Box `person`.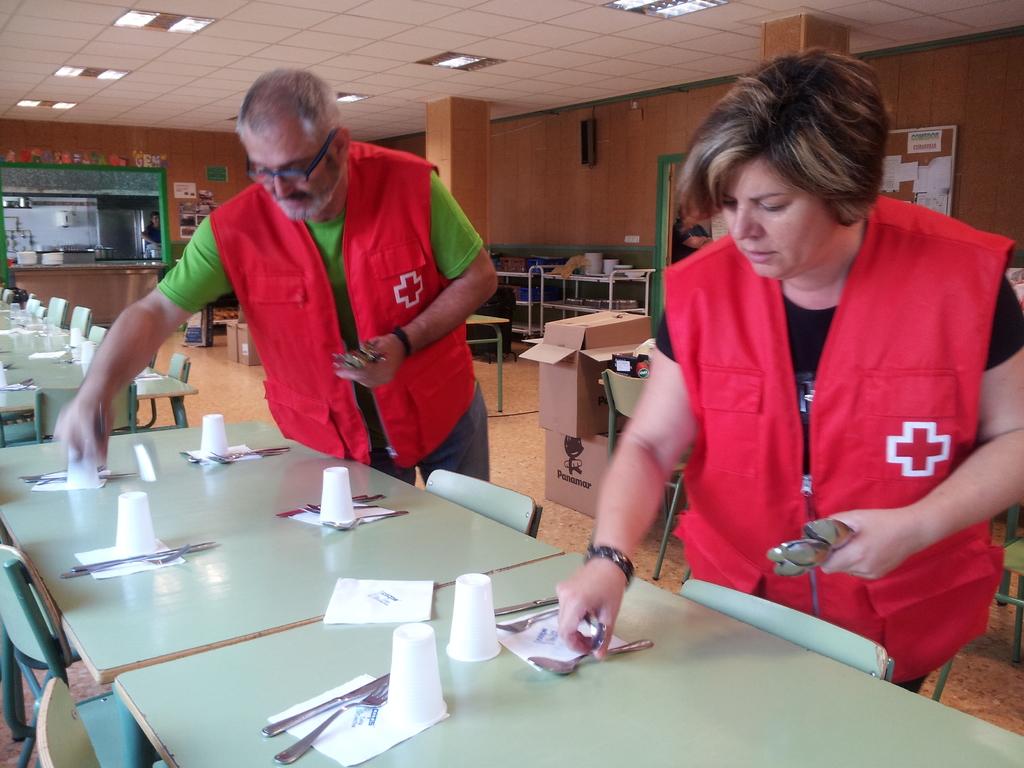
{"left": 55, "top": 69, "right": 500, "bottom": 506}.
